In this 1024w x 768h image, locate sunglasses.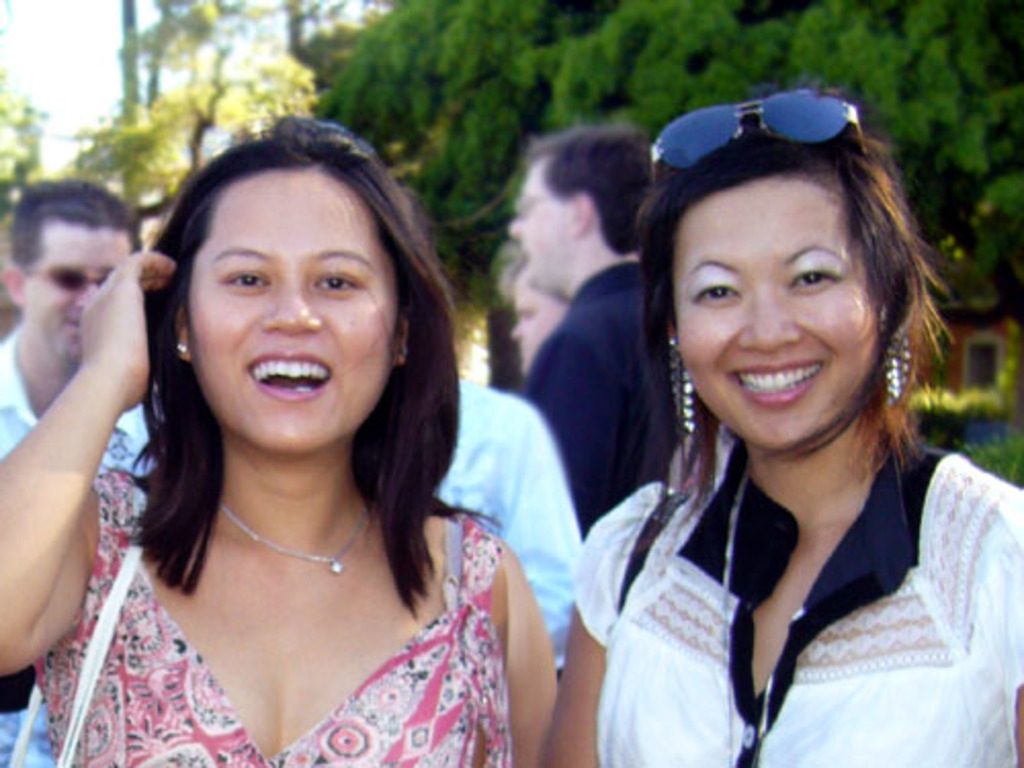
Bounding box: l=623, t=100, r=868, b=170.
